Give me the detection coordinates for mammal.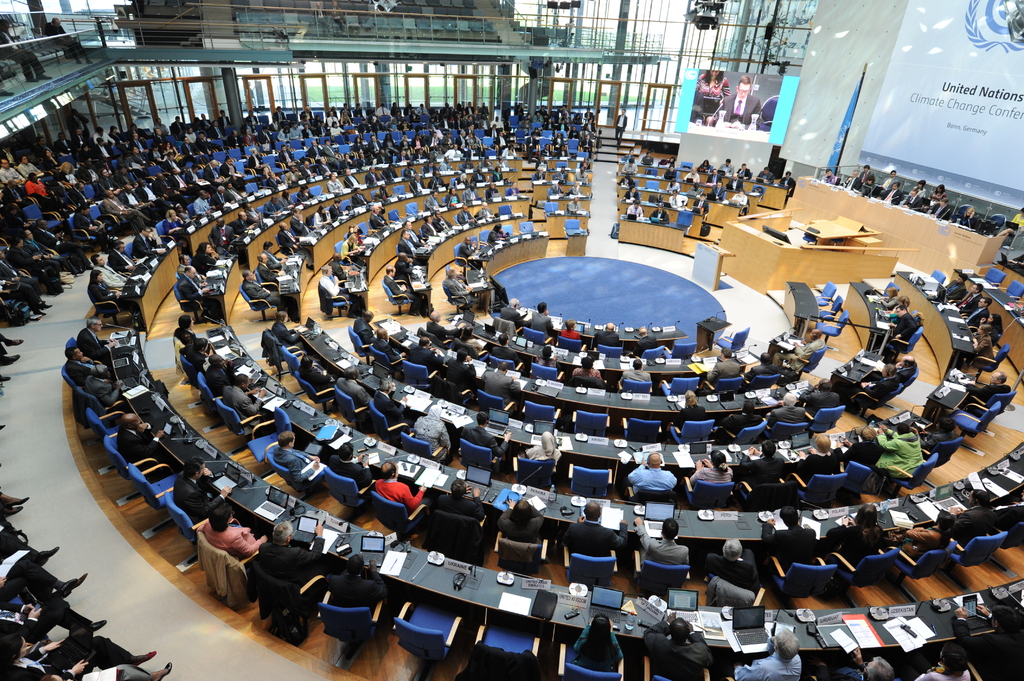
{"x1": 668, "y1": 157, "x2": 673, "y2": 166}.
